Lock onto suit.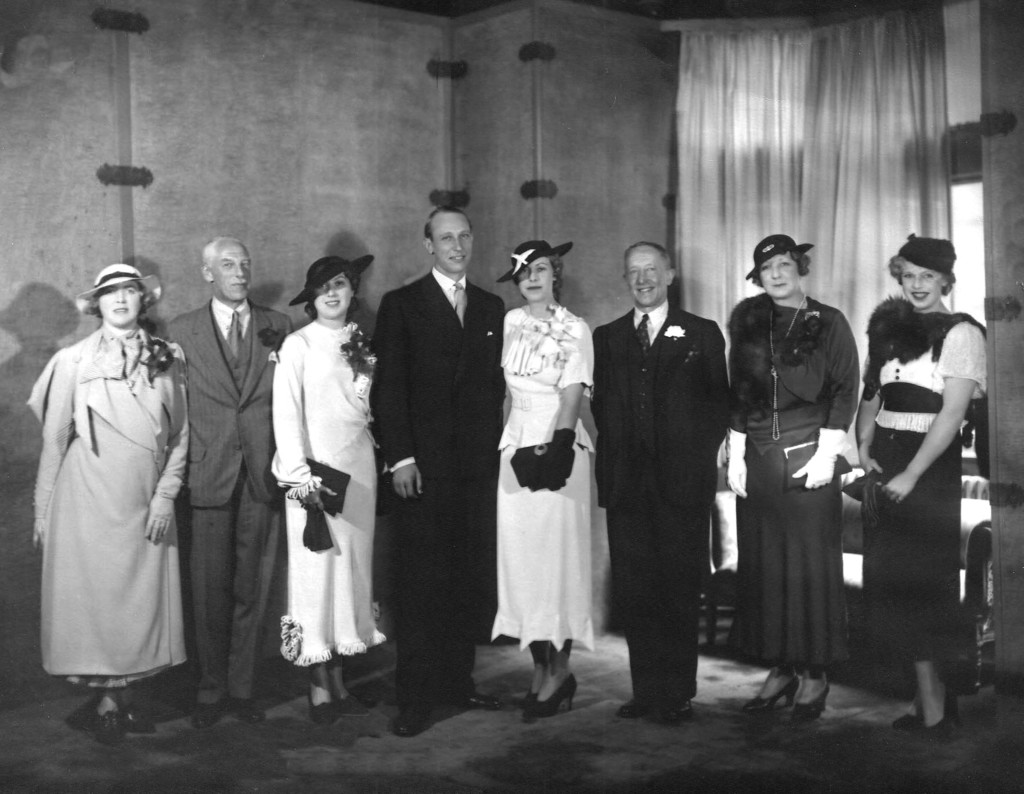
Locked: 589/298/737/702.
